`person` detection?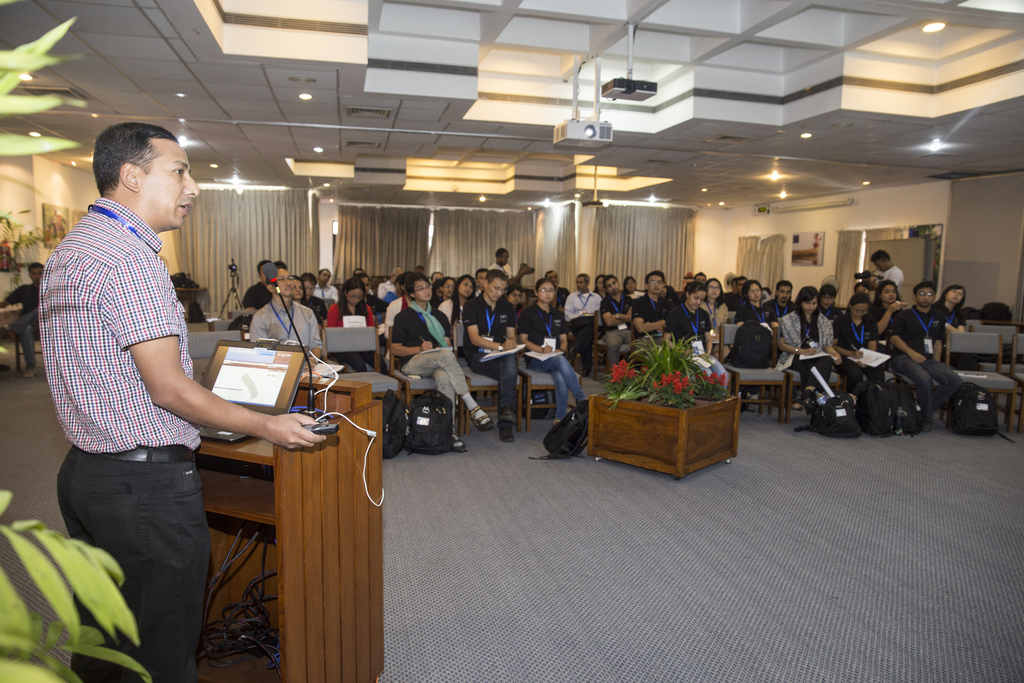
668, 282, 730, 397
